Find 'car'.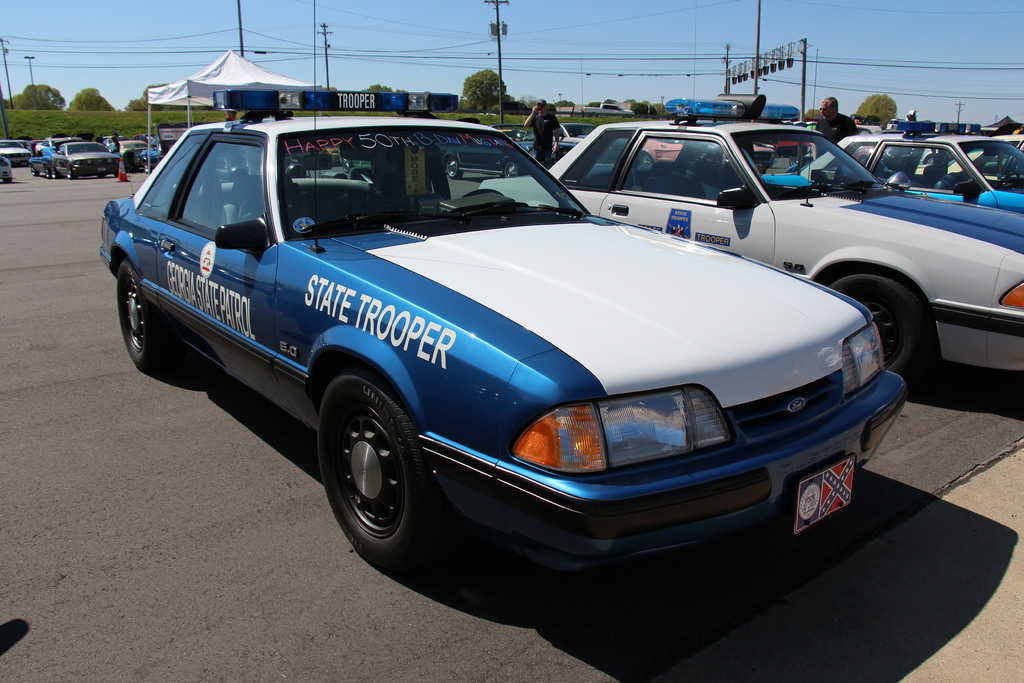
(799,130,1023,214).
